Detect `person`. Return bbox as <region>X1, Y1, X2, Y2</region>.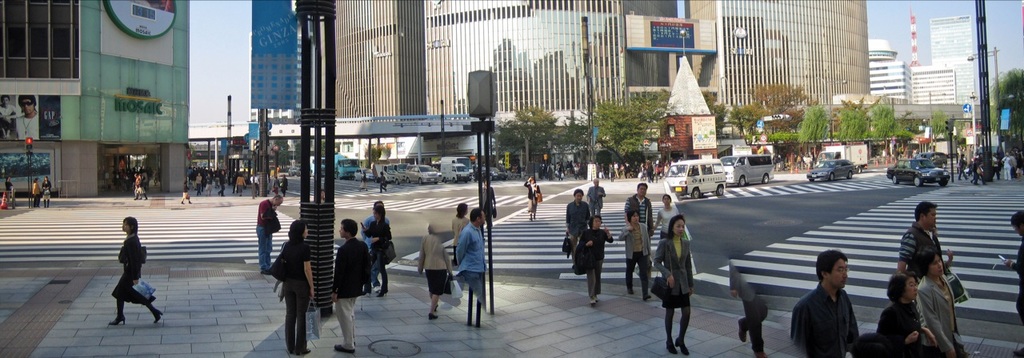
<region>273, 213, 316, 357</region>.
